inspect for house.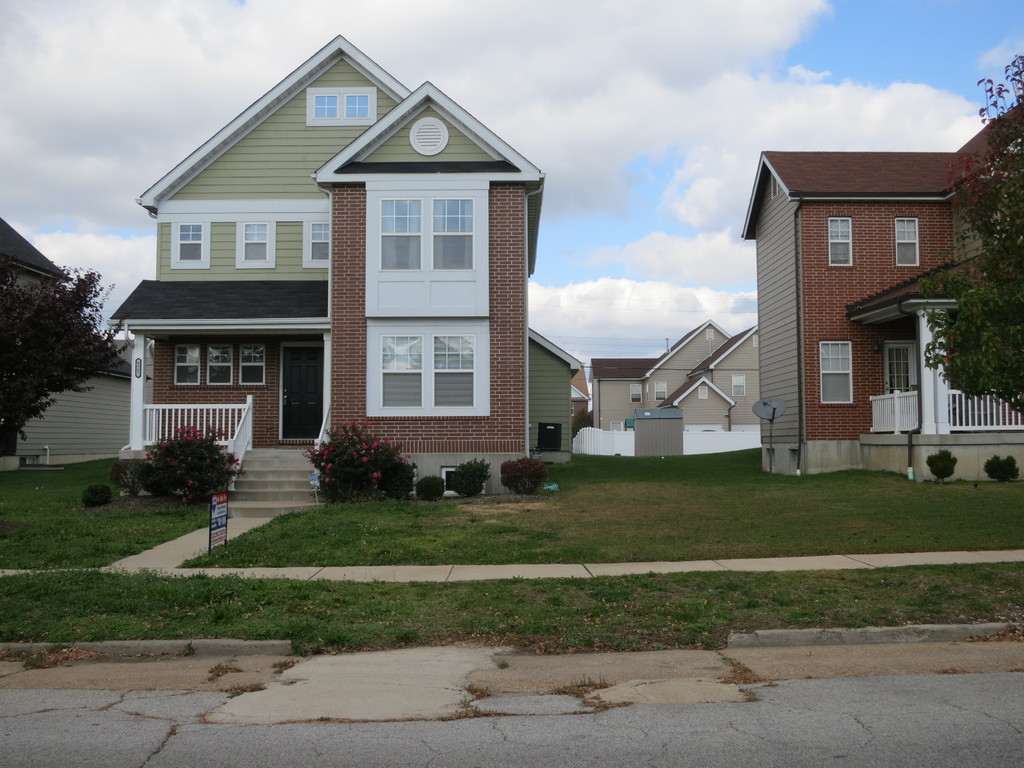
Inspection: <bbox>636, 316, 733, 420</bbox>.
